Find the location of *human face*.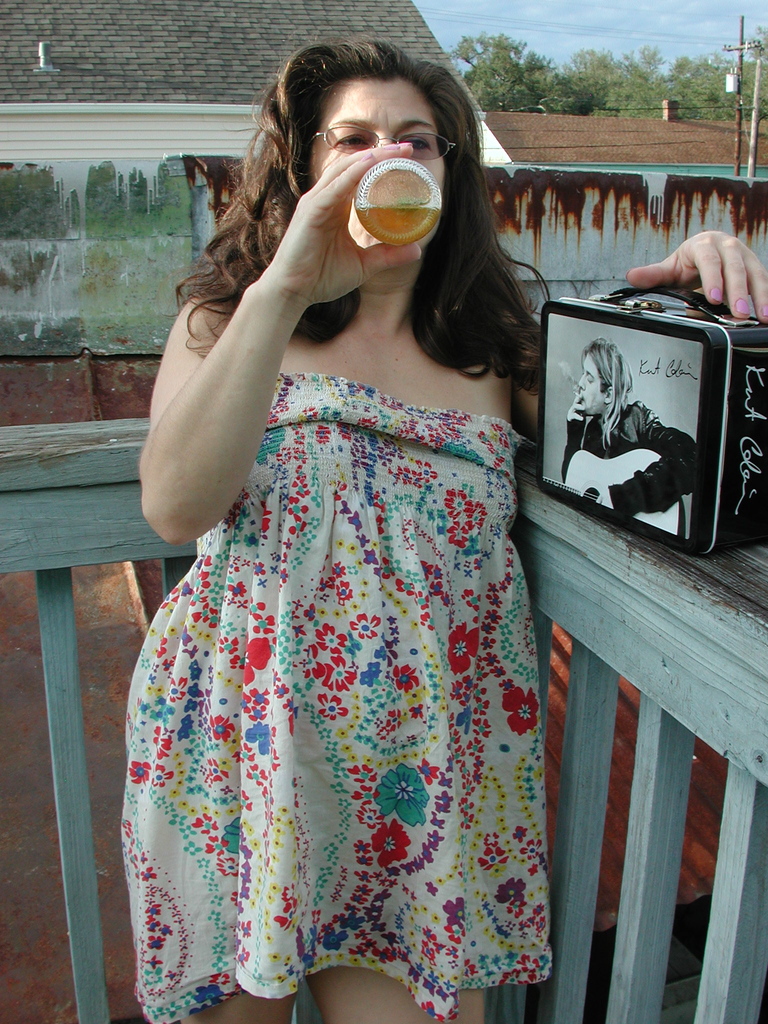
Location: rect(306, 69, 453, 281).
